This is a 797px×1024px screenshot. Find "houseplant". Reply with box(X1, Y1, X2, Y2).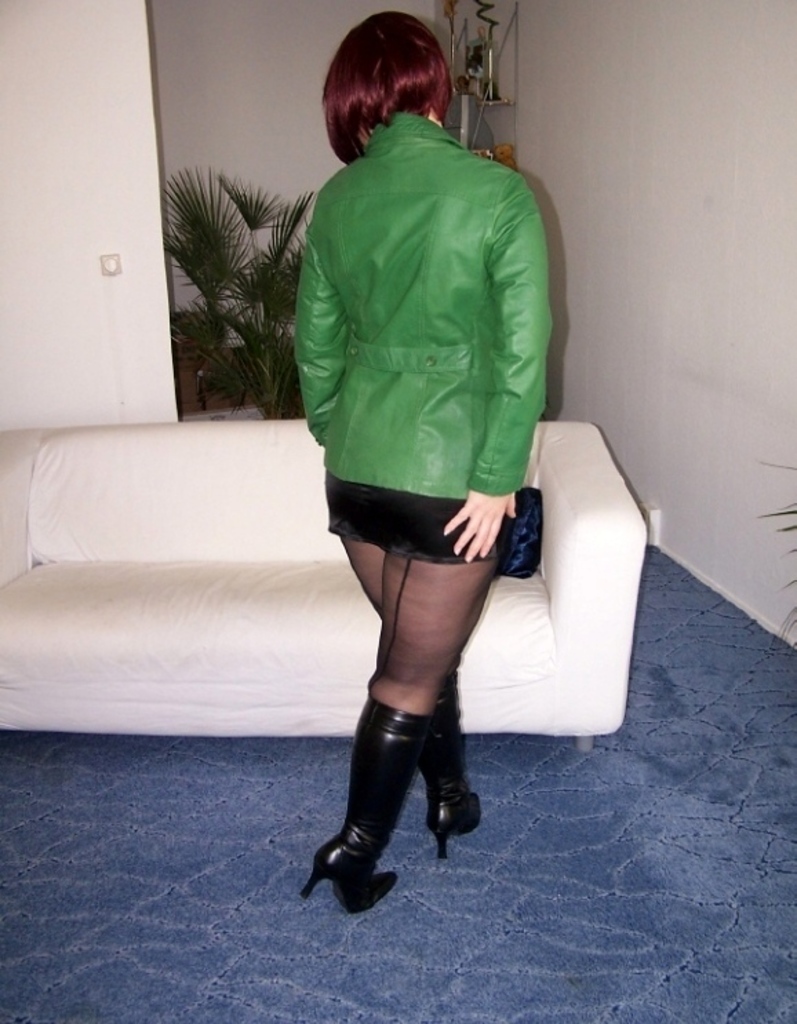
box(146, 124, 306, 466).
